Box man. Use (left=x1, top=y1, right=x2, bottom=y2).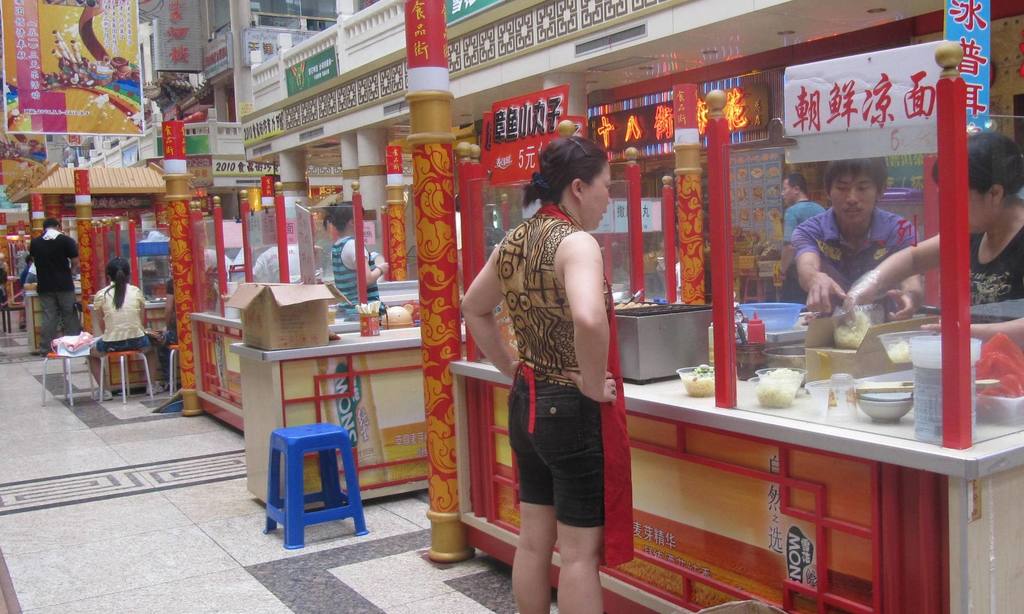
(left=771, top=172, right=826, bottom=307).
